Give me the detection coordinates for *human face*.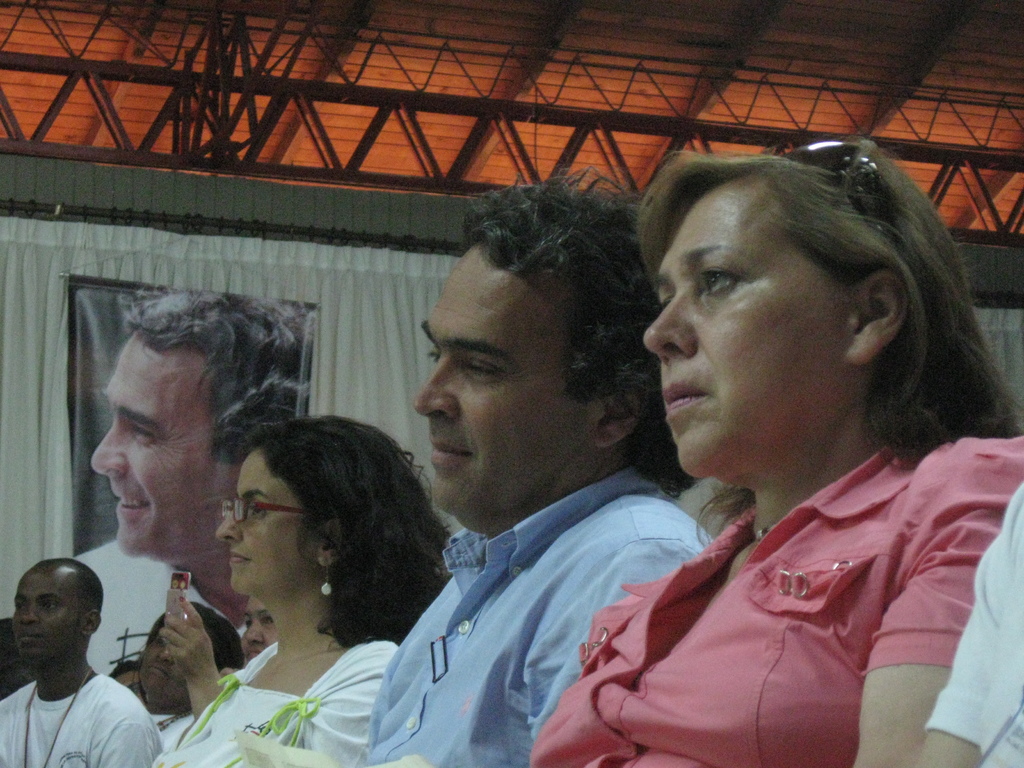
bbox=[88, 332, 237, 559].
